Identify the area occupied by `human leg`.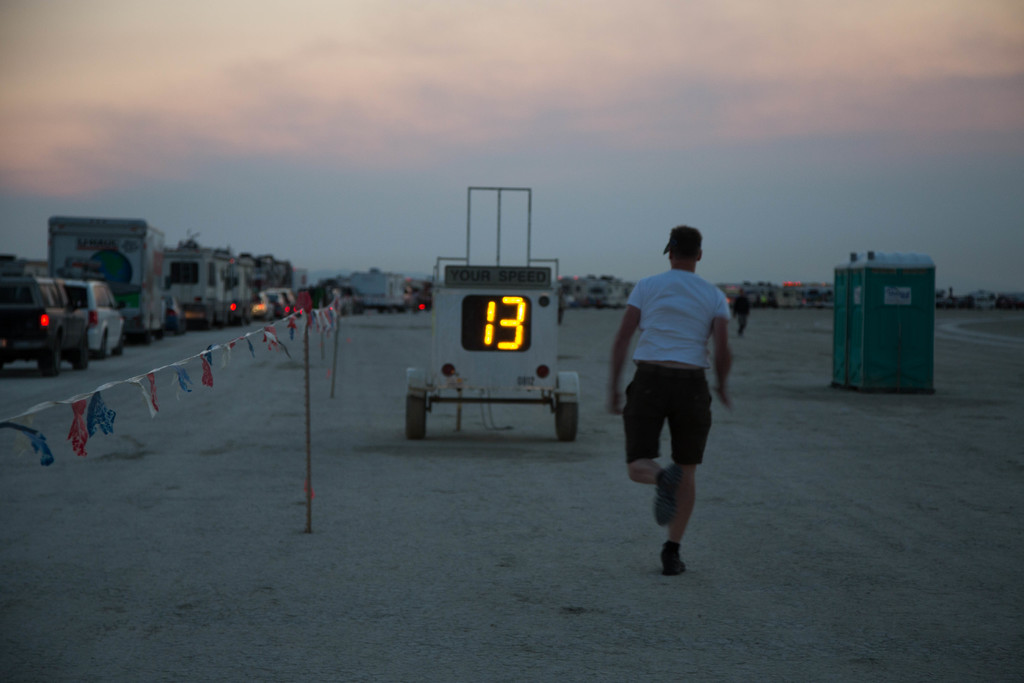
Area: <region>660, 396, 721, 573</region>.
